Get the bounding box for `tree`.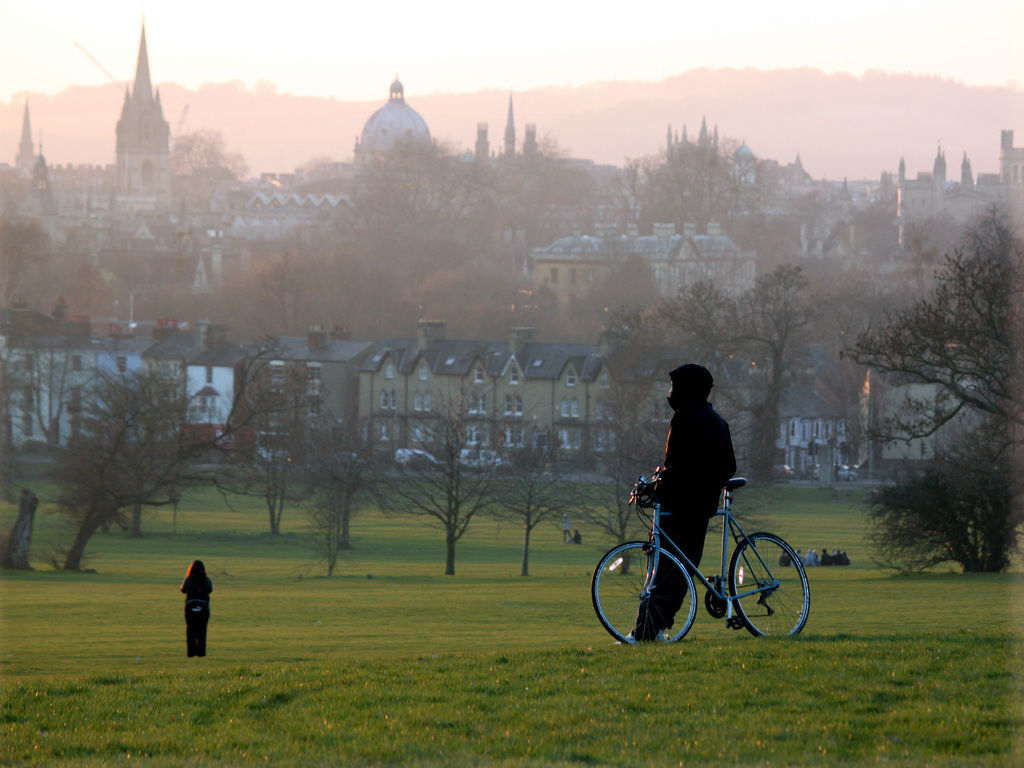
486/442/584/575.
